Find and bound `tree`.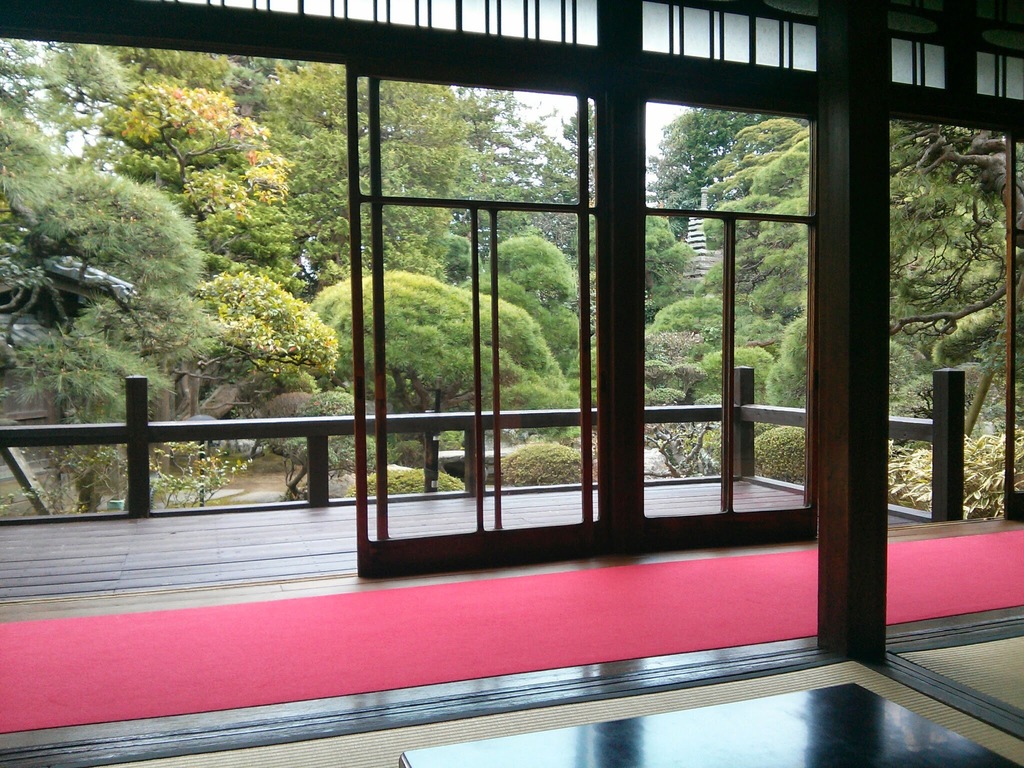
Bound: (639,105,809,236).
